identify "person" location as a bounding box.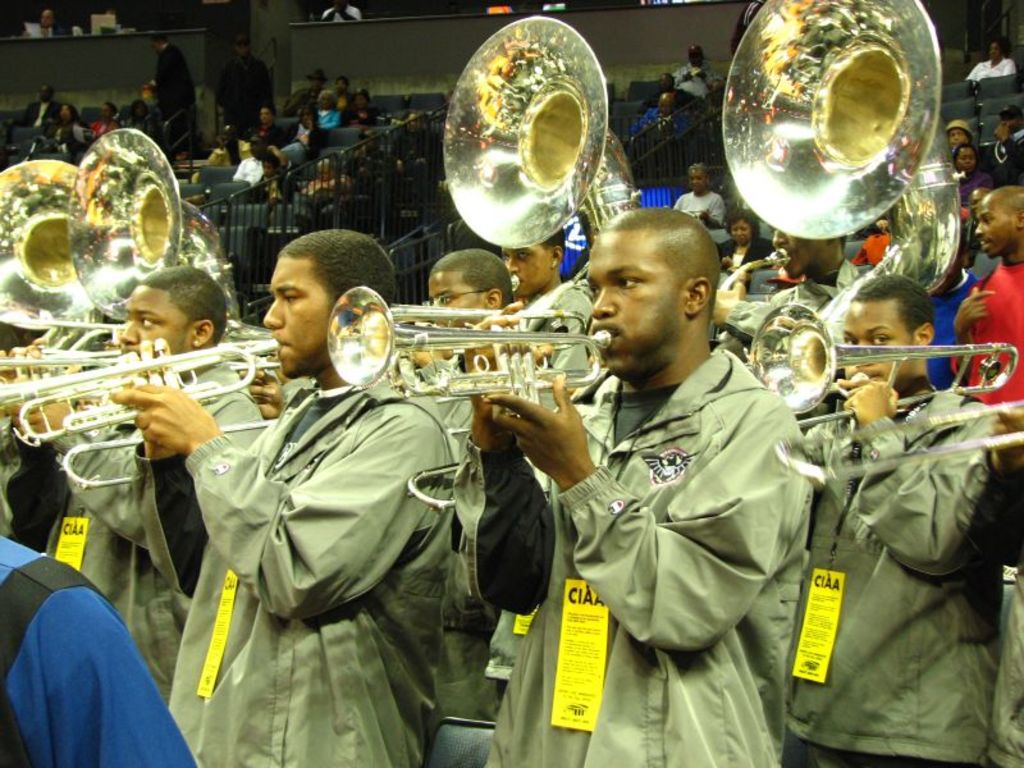
<region>946, 113, 966, 148</region>.
